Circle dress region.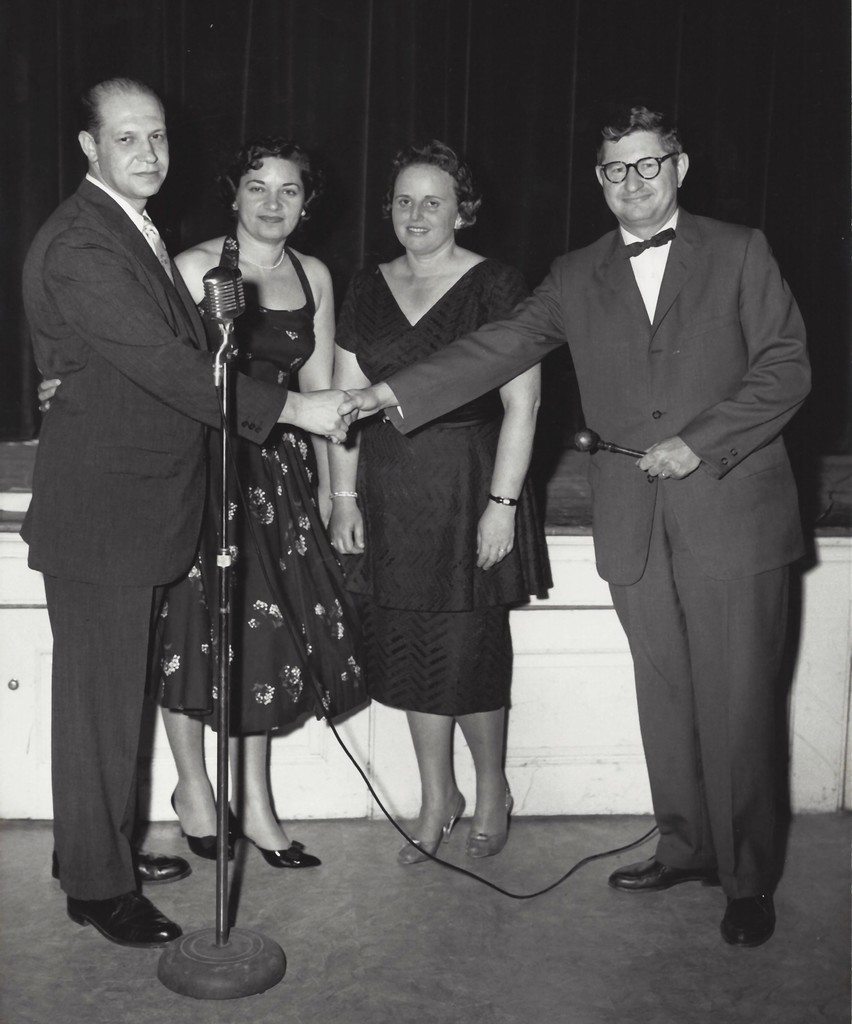
Region: 145,237,364,737.
